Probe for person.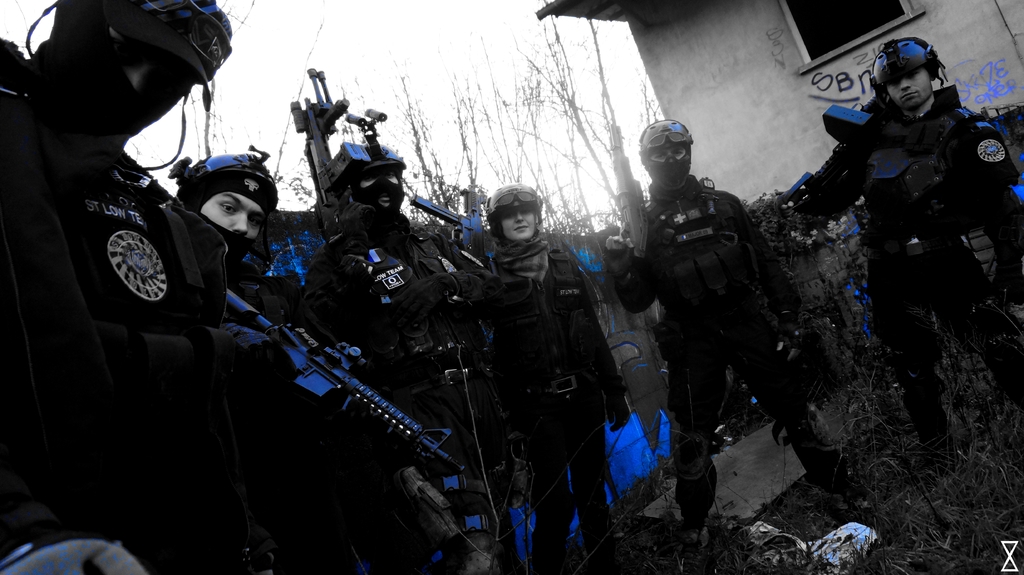
Probe result: pyautogui.locateOnScreen(175, 141, 335, 372).
